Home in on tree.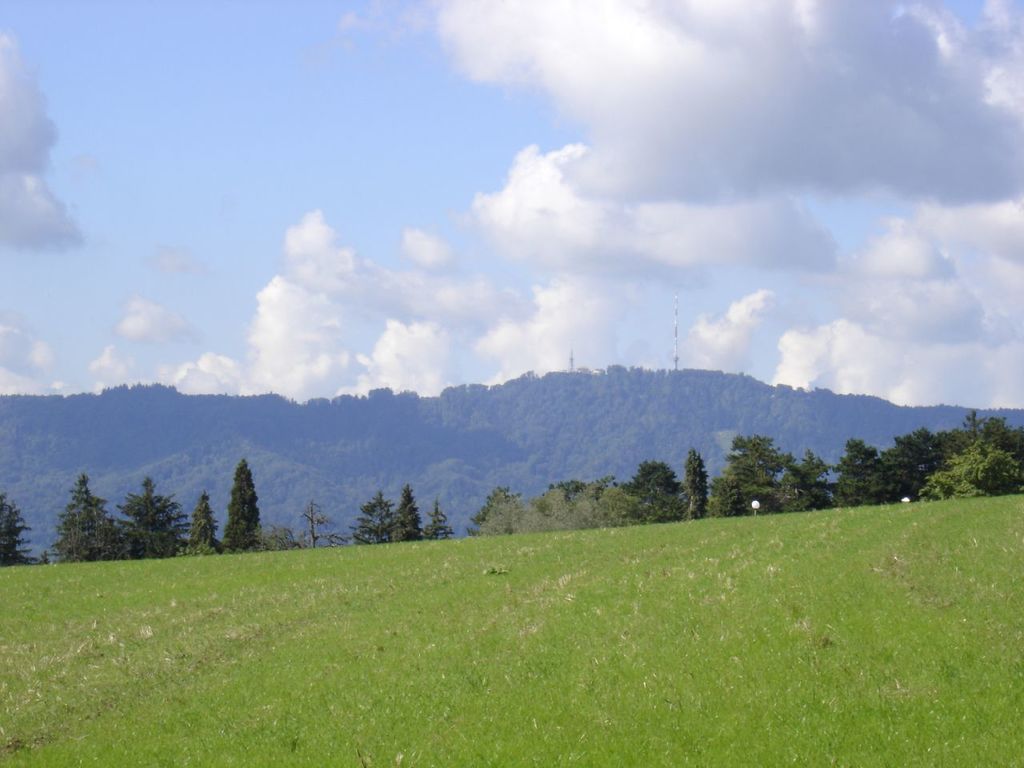
Homed in at <region>706, 426, 810, 521</region>.
